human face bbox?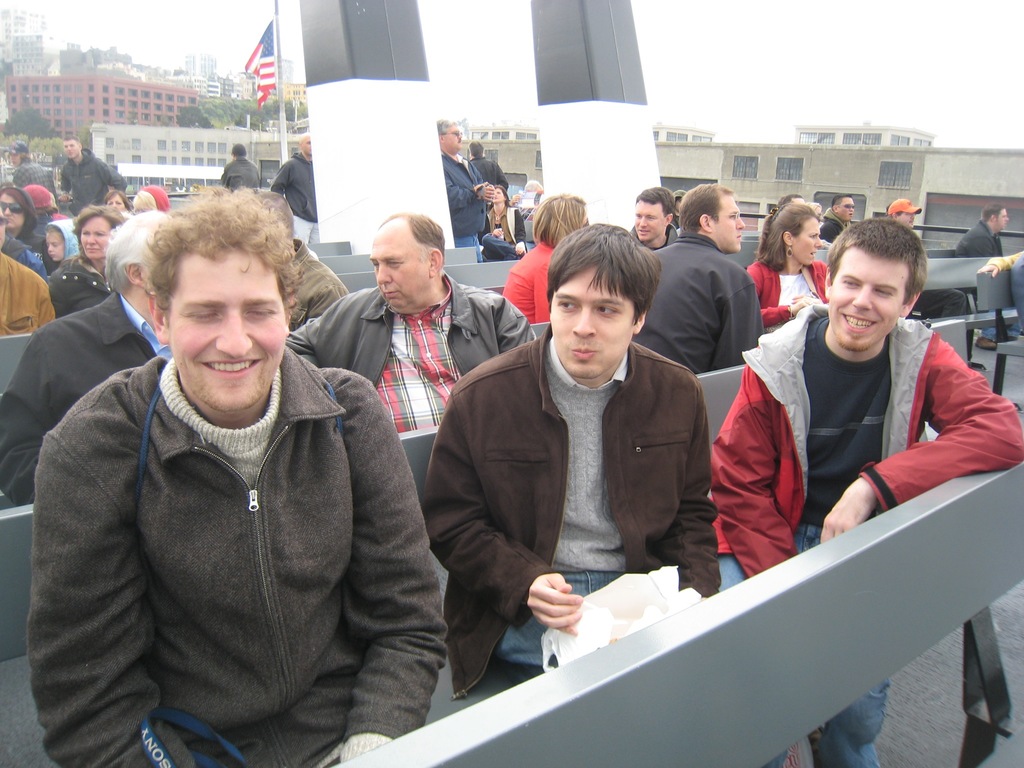
{"x1": 169, "y1": 241, "x2": 285, "y2": 413}
